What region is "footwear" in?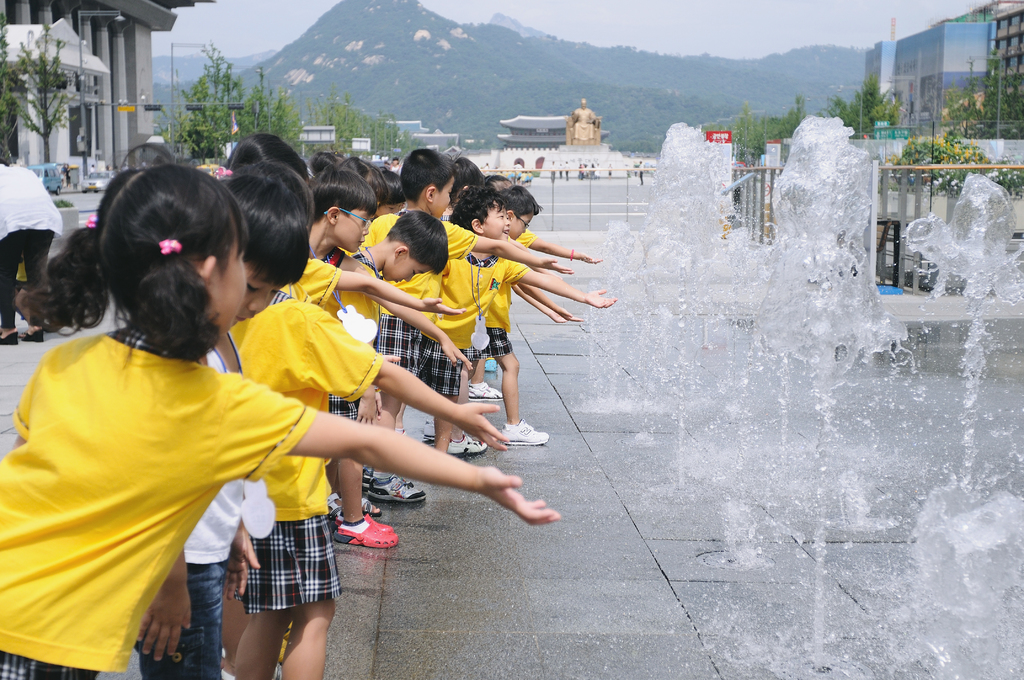
[left=223, top=660, right=284, bottom=679].
